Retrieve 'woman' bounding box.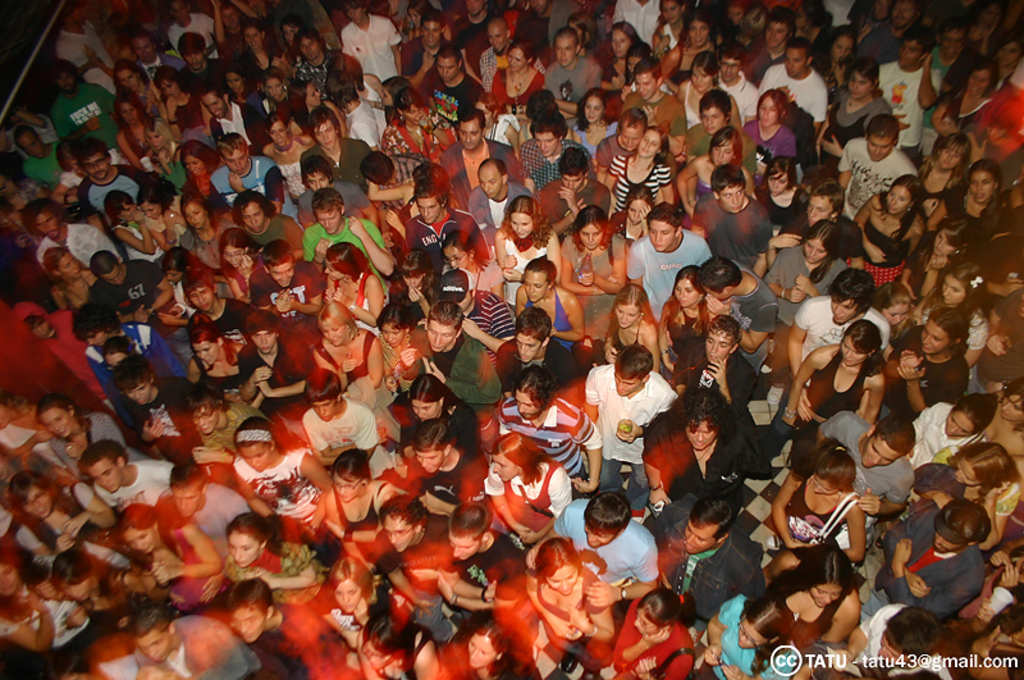
Bounding box: (105,188,173,261).
